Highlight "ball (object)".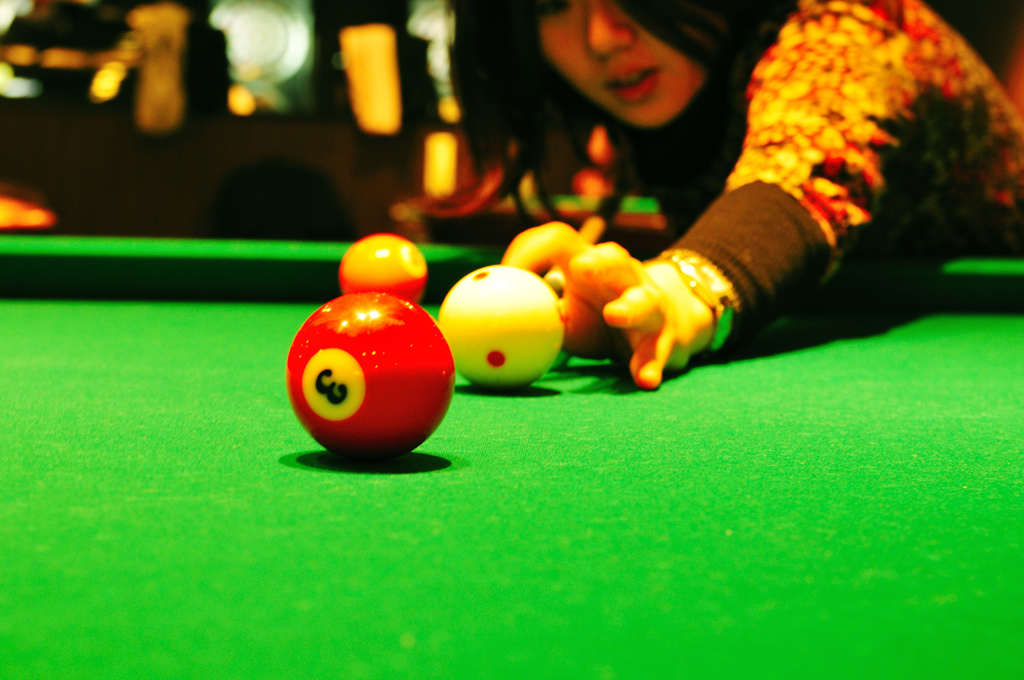
Highlighted region: 335:232:431:304.
